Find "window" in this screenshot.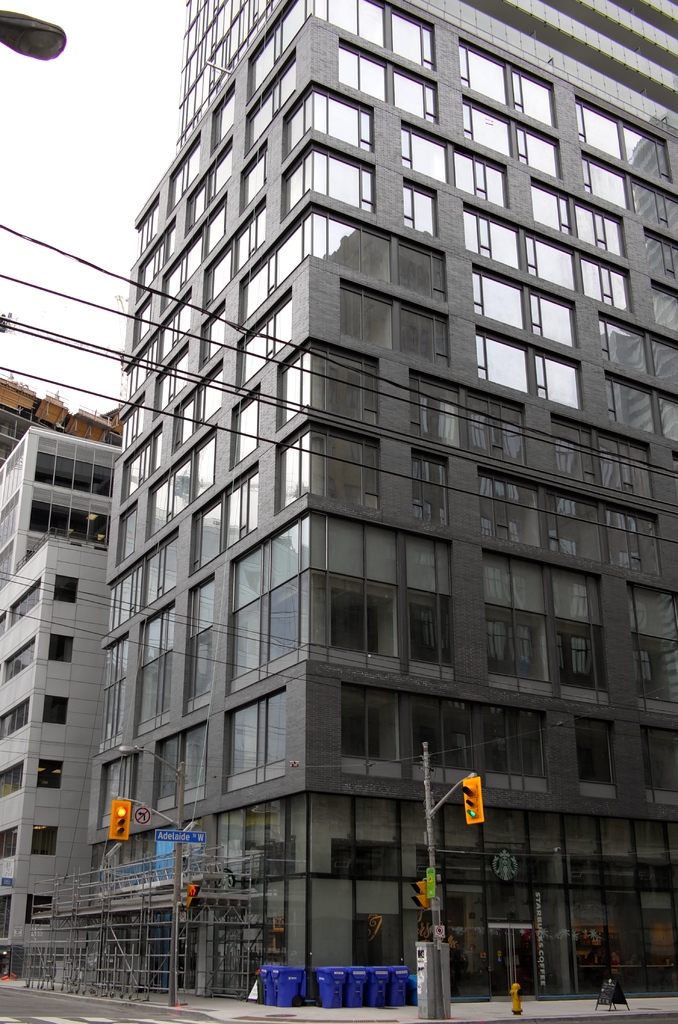
The bounding box for "window" is locate(0, 764, 29, 805).
